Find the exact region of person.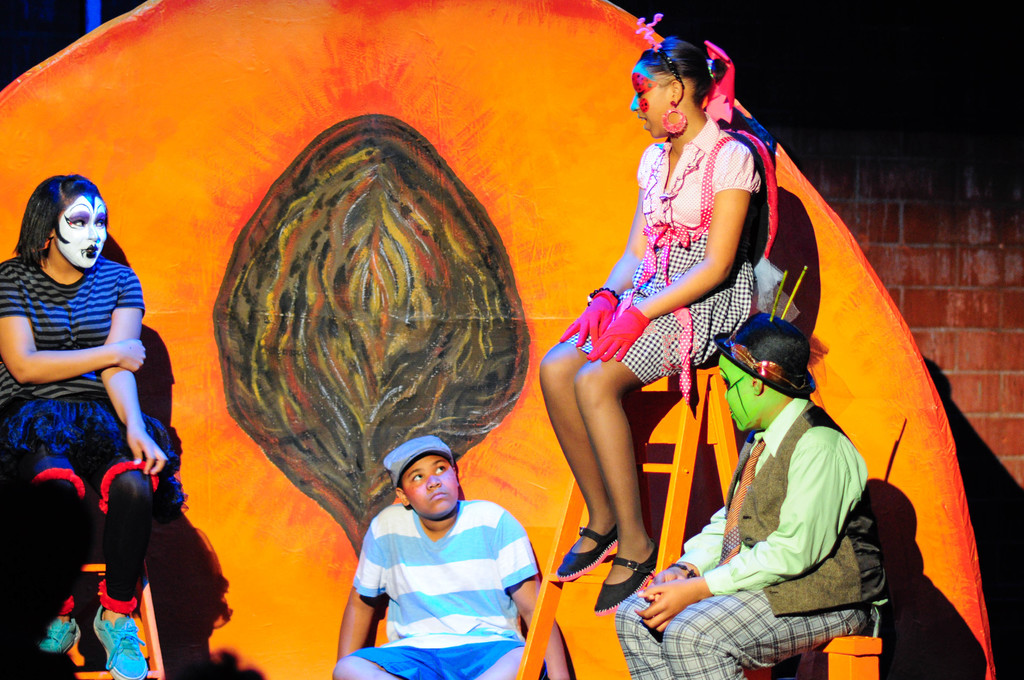
Exact region: pyautogui.locateOnScreen(19, 122, 175, 679).
